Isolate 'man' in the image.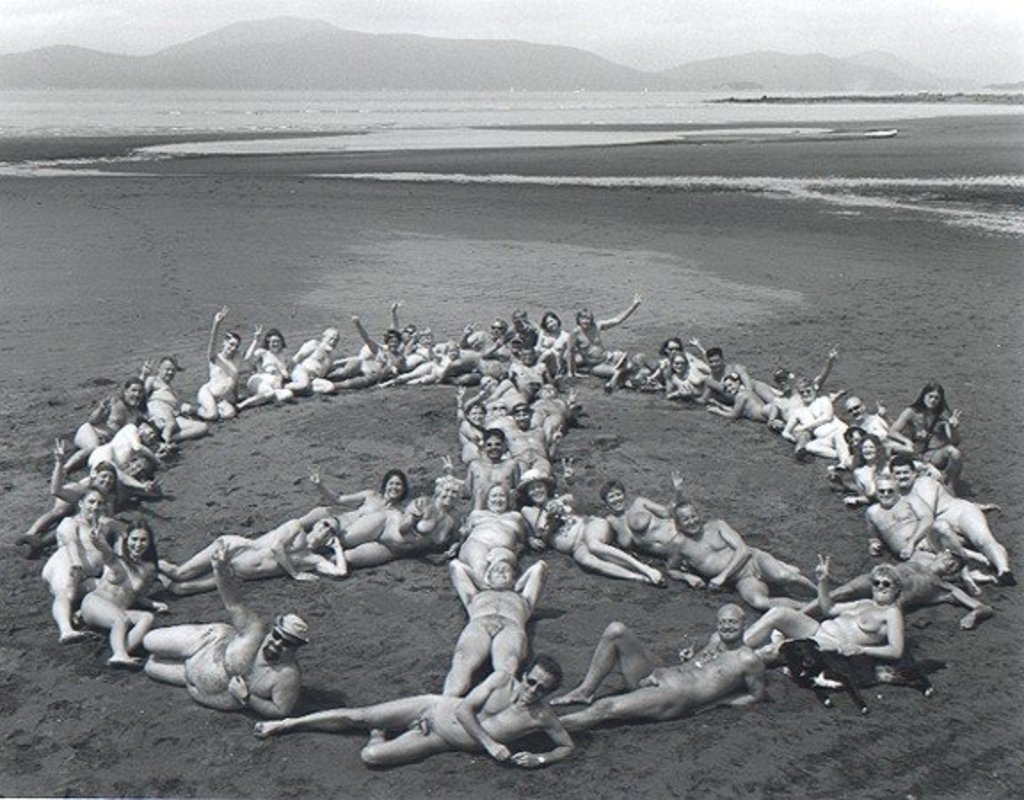
Isolated region: BBox(852, 400, 887, 436).
